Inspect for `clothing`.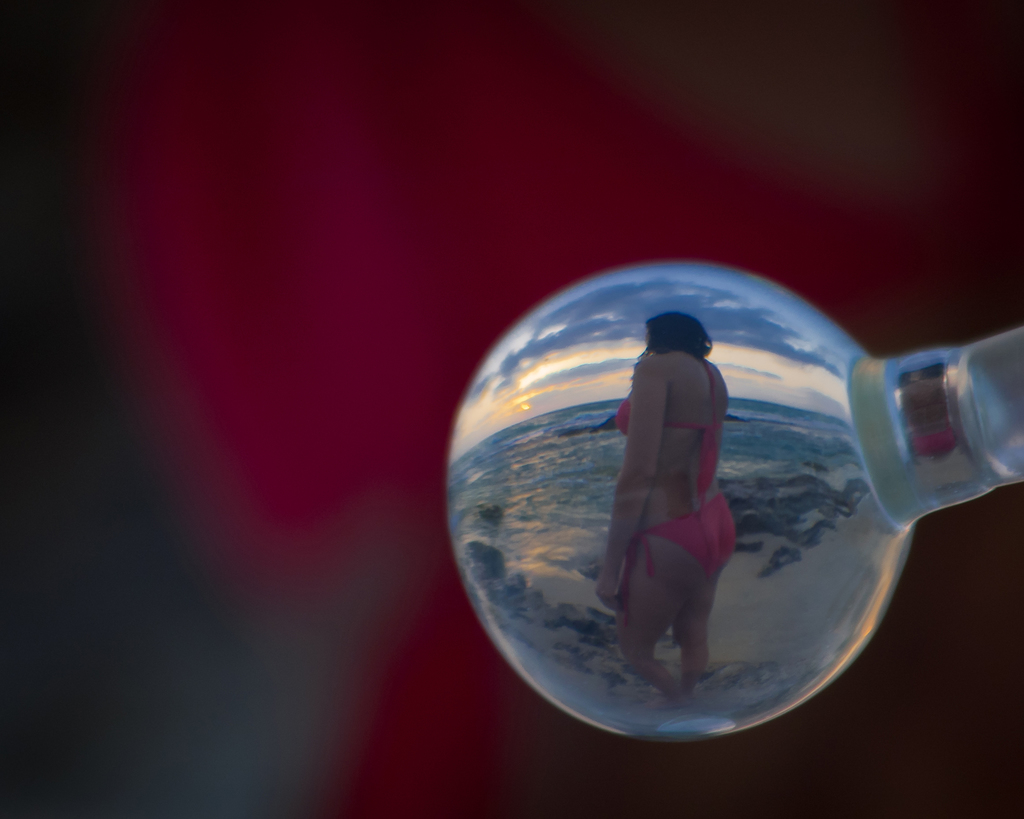
Inspection: locate(614, 321, 753, 604).
